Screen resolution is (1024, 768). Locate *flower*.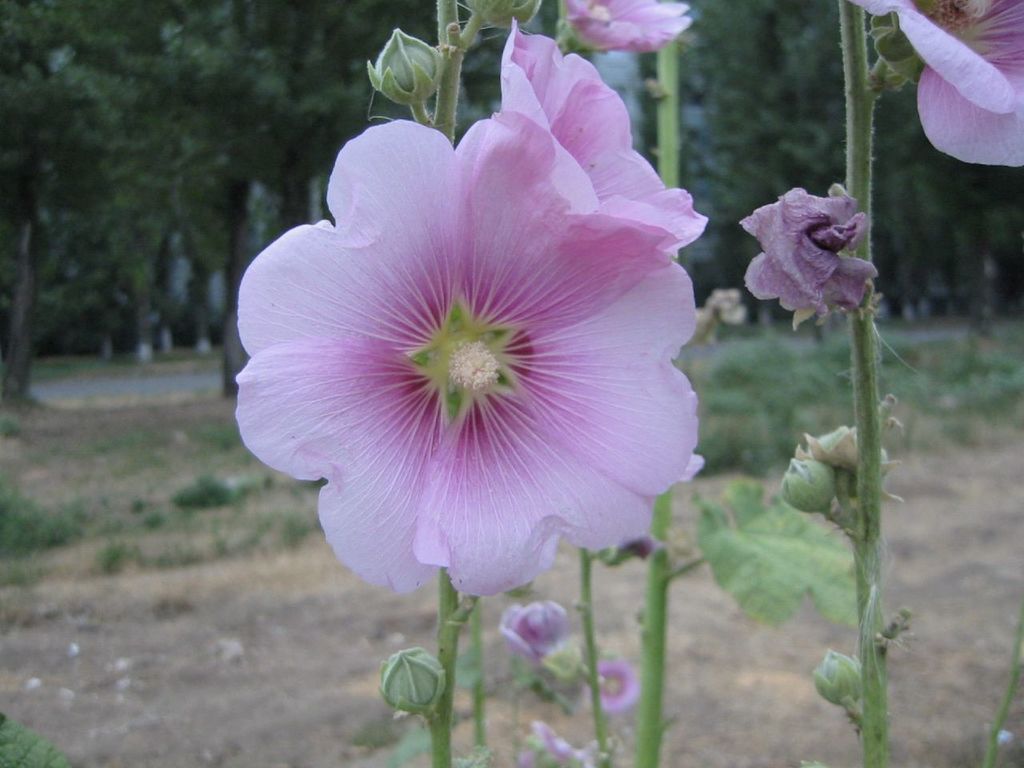
558 0 694 57.
